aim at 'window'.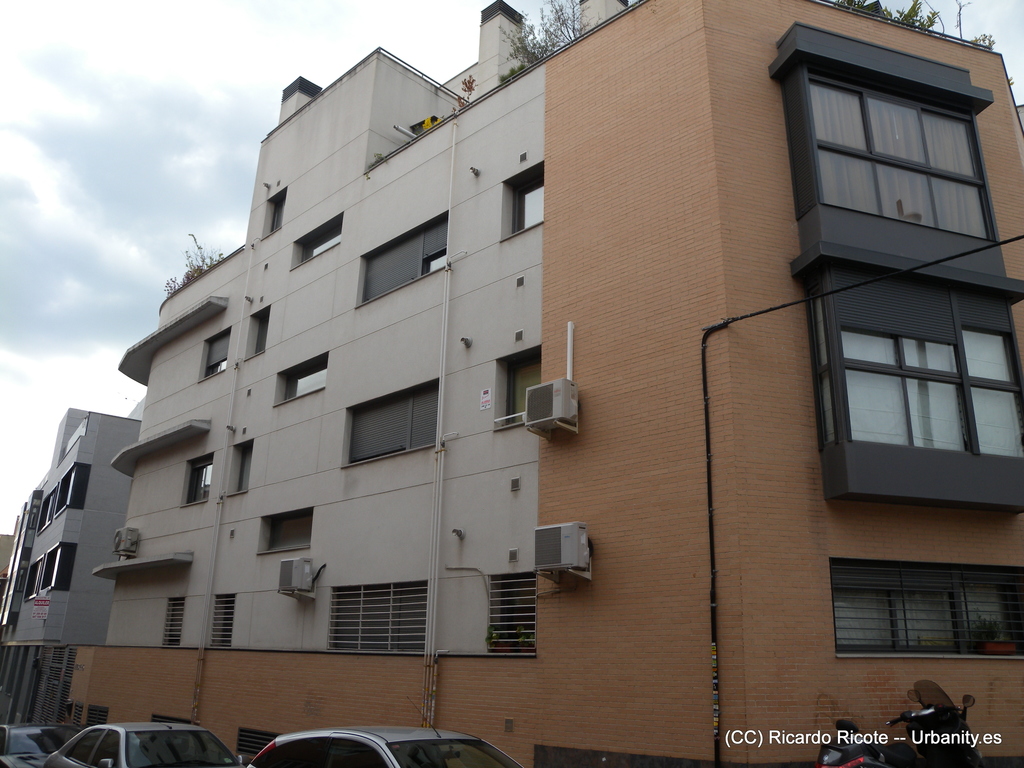
Aimed at pyautogui.locateOnScreen(345, 383, 433, 460).
